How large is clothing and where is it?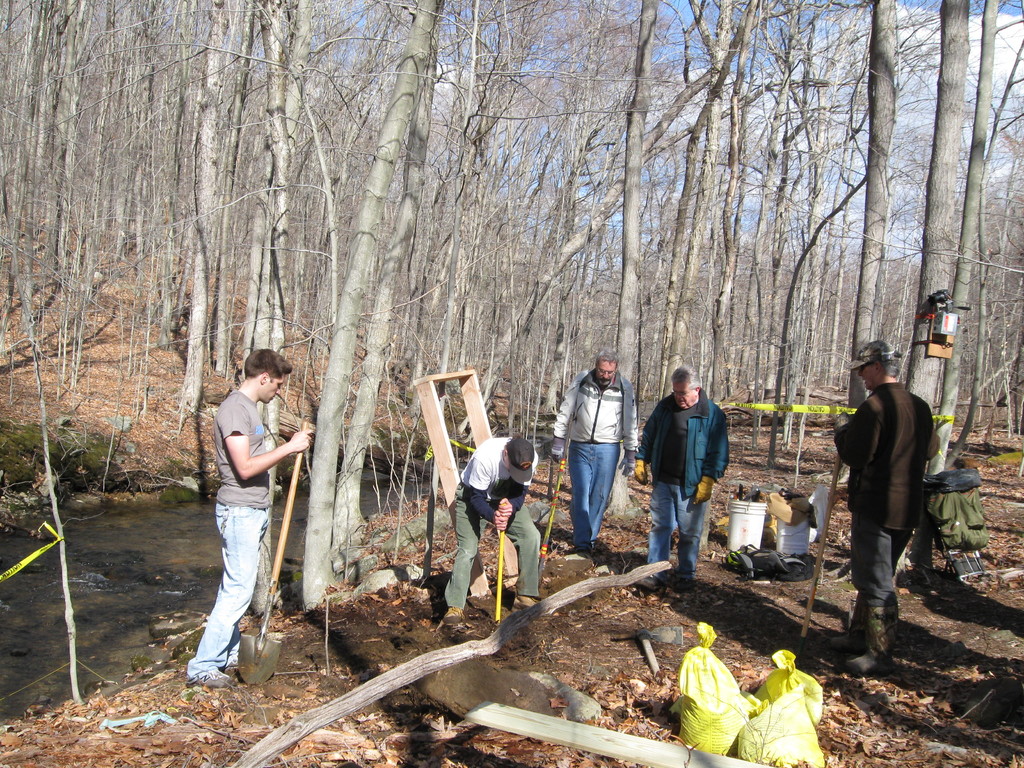
Bounding box: <bbox>186, 390, 271, 672</bbox>.
